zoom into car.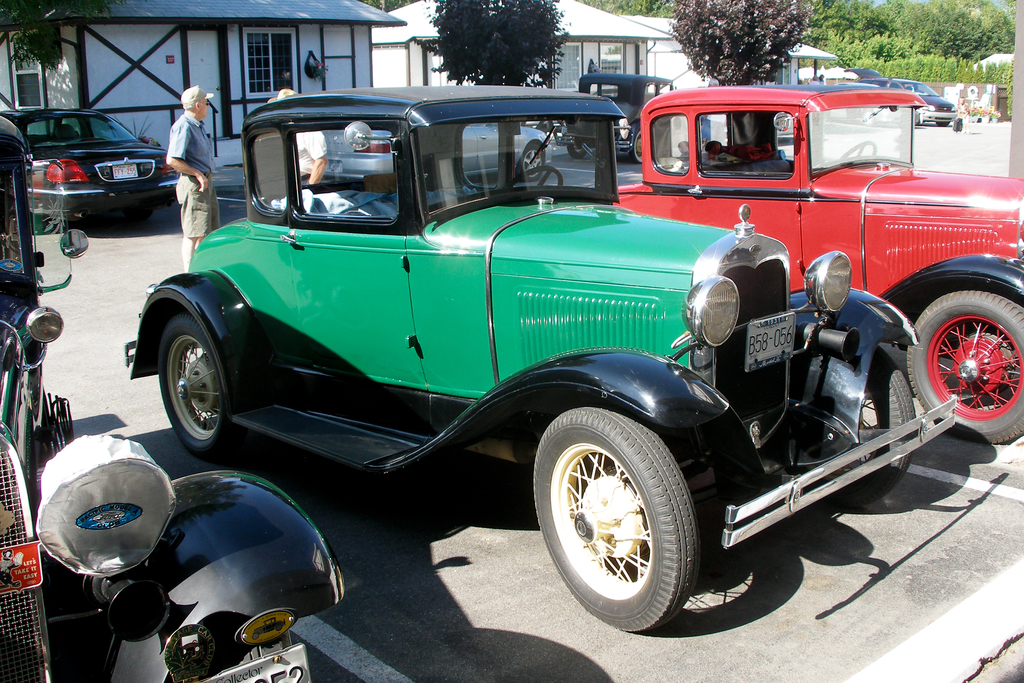
Zoom target: 0 109 348 682.
